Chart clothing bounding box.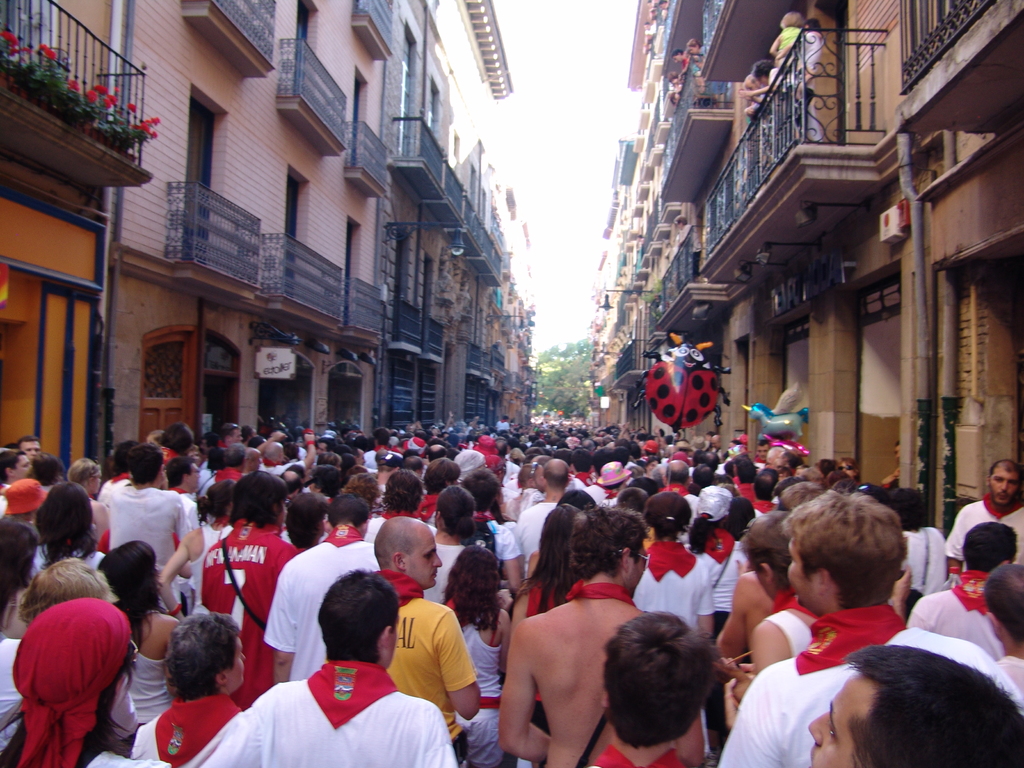
Charted: Rect(515, 500, 568, 564).
